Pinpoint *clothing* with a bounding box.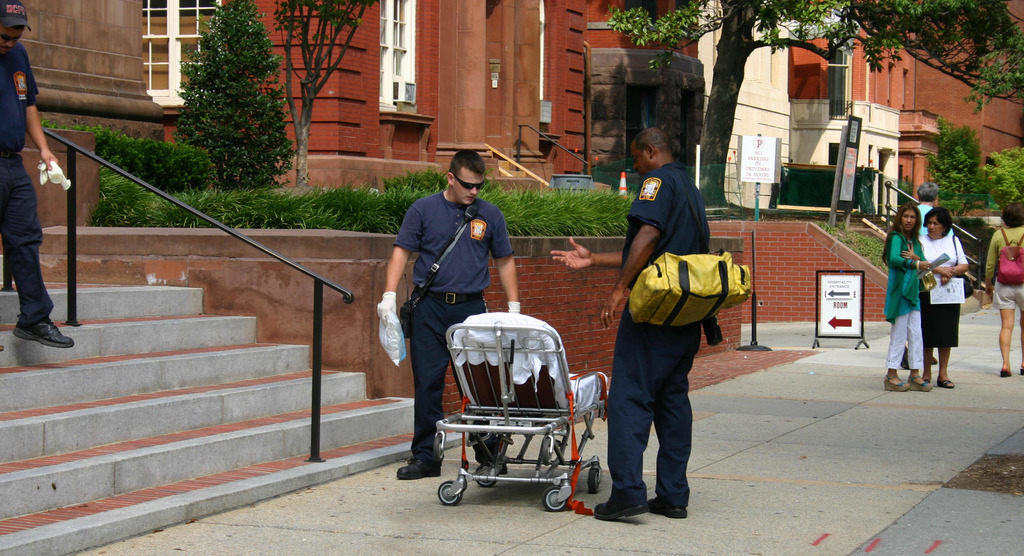
<box>399,197,505,459</box>.
